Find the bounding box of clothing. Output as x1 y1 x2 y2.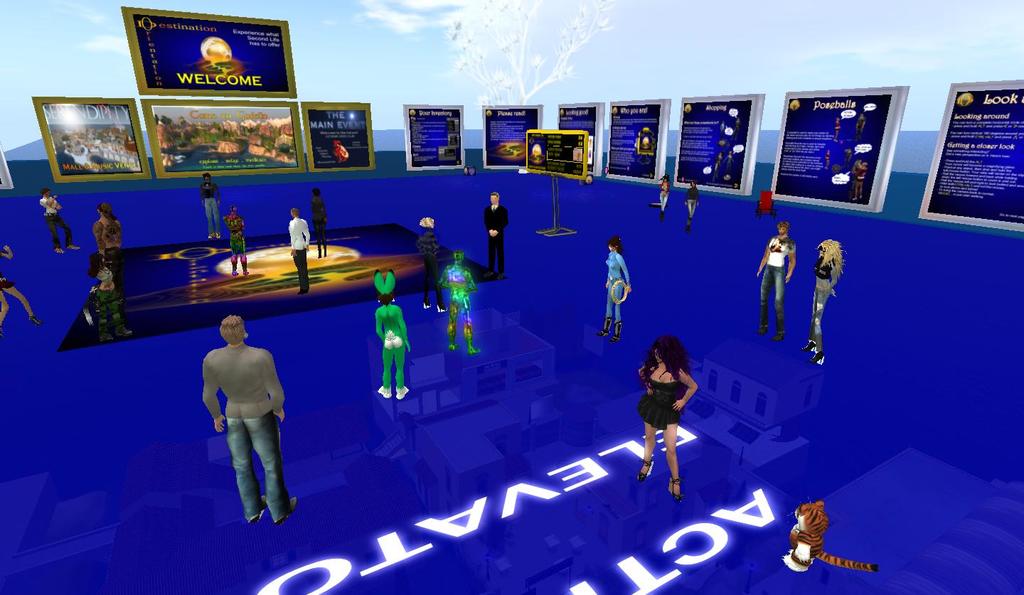
761 236 795 321.
